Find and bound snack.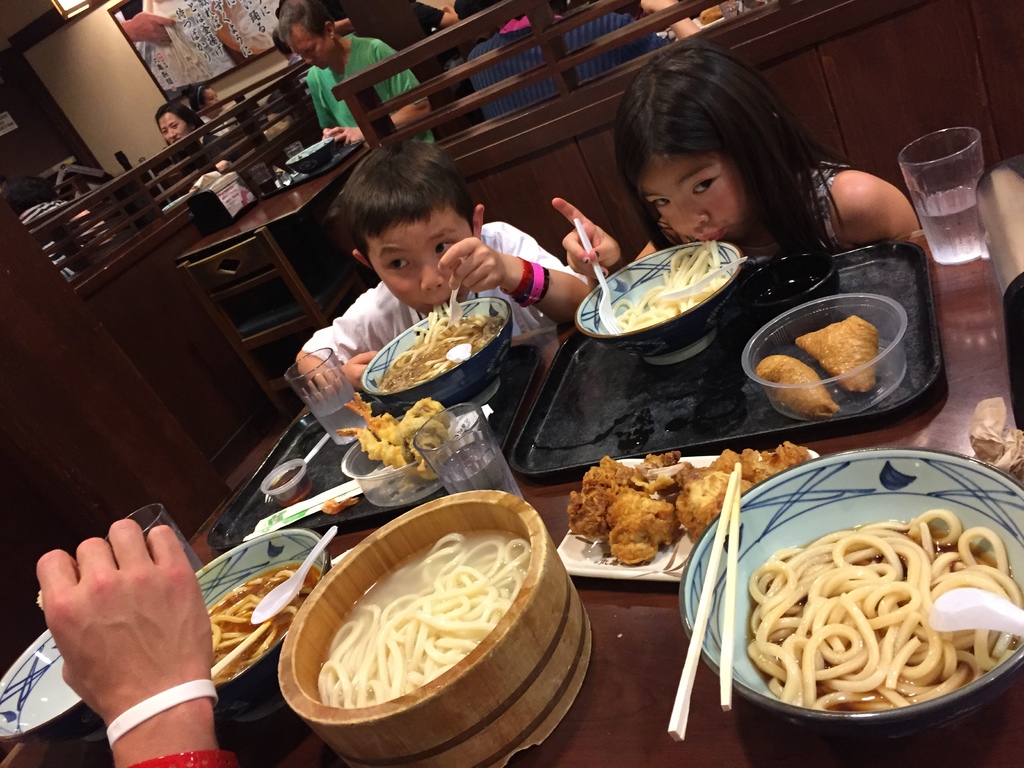
Bound: (x1=792, y1=317, x2=874, y2=388).
